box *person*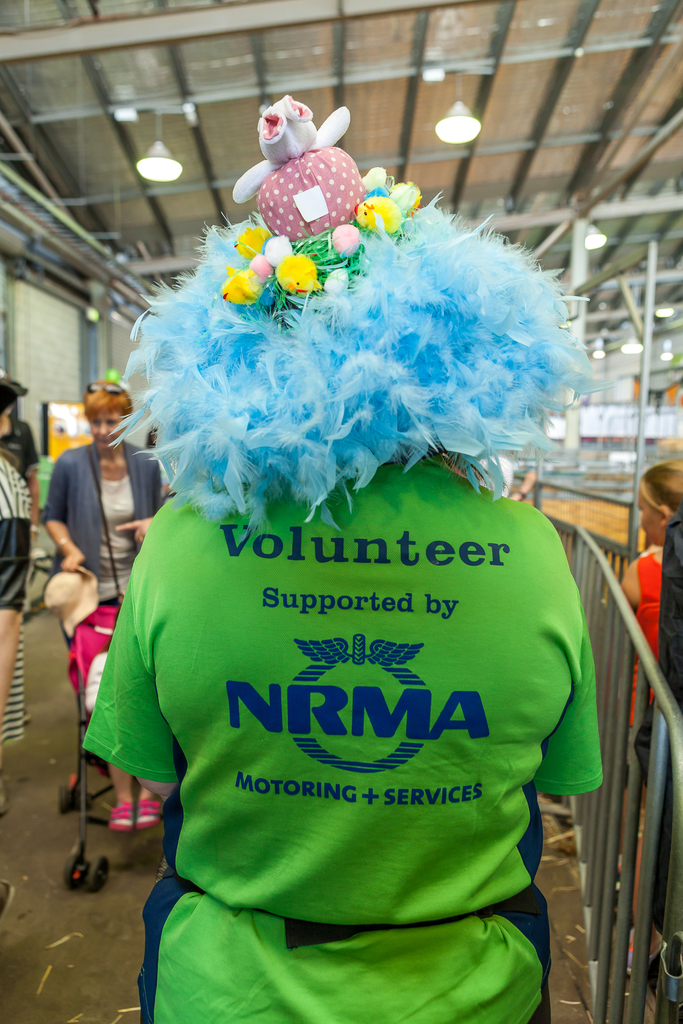
(x1=0, y1=364, x2=47, y2=908)
